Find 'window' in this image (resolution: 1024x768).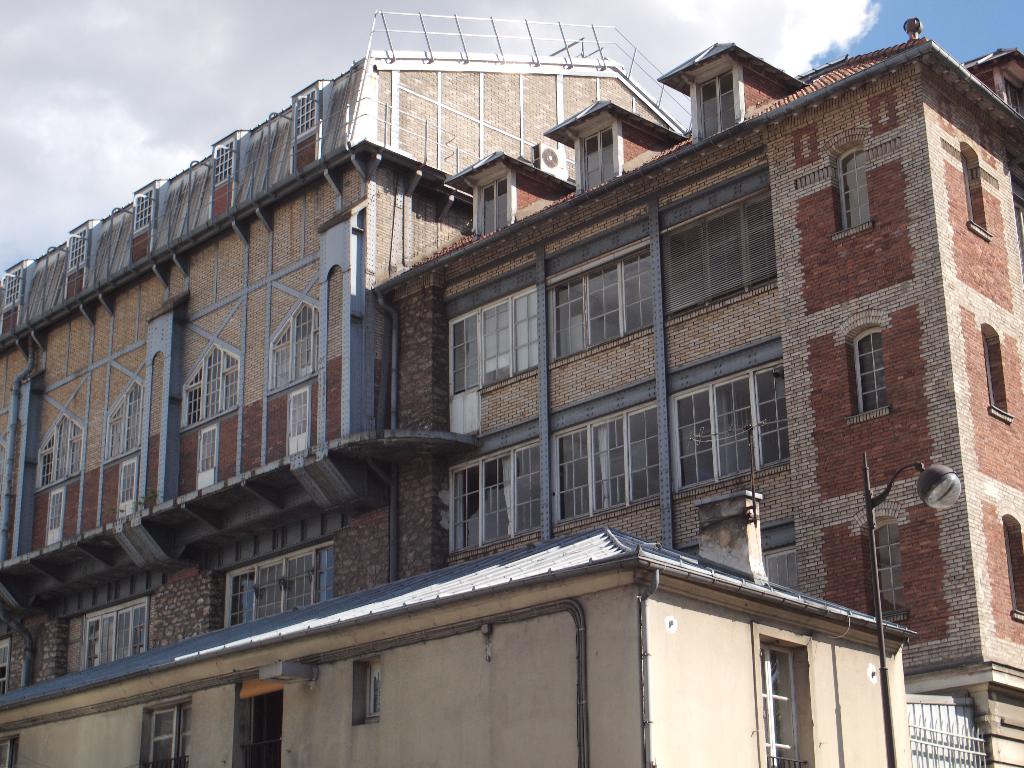
BBox(146, 696, 188, 767).
